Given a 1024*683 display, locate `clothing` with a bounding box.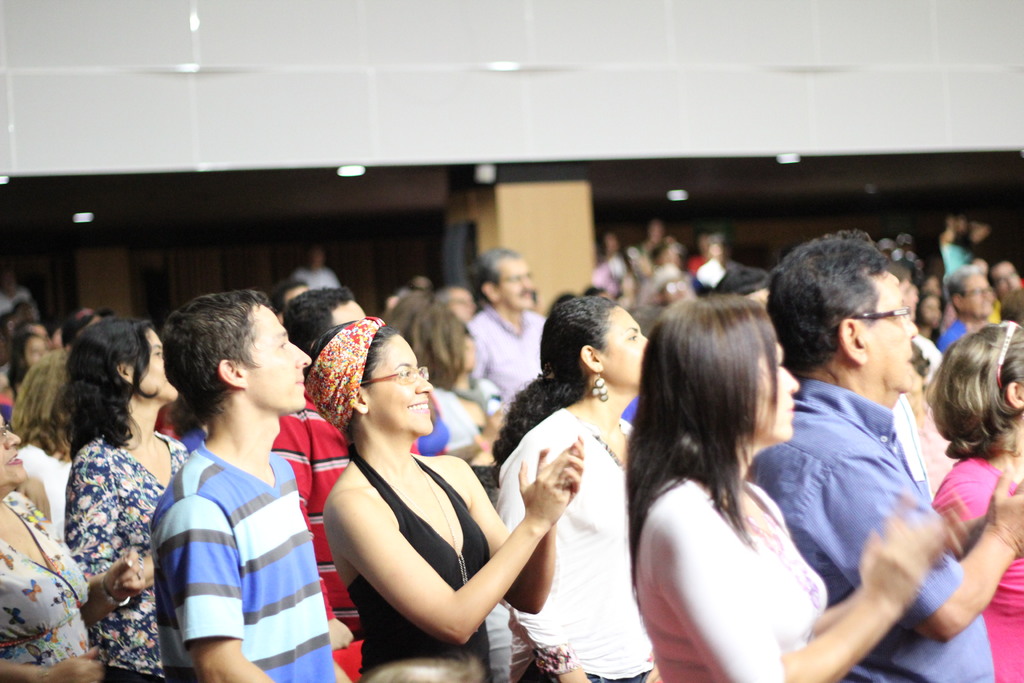
Located: (356, 457, 497, 674).
